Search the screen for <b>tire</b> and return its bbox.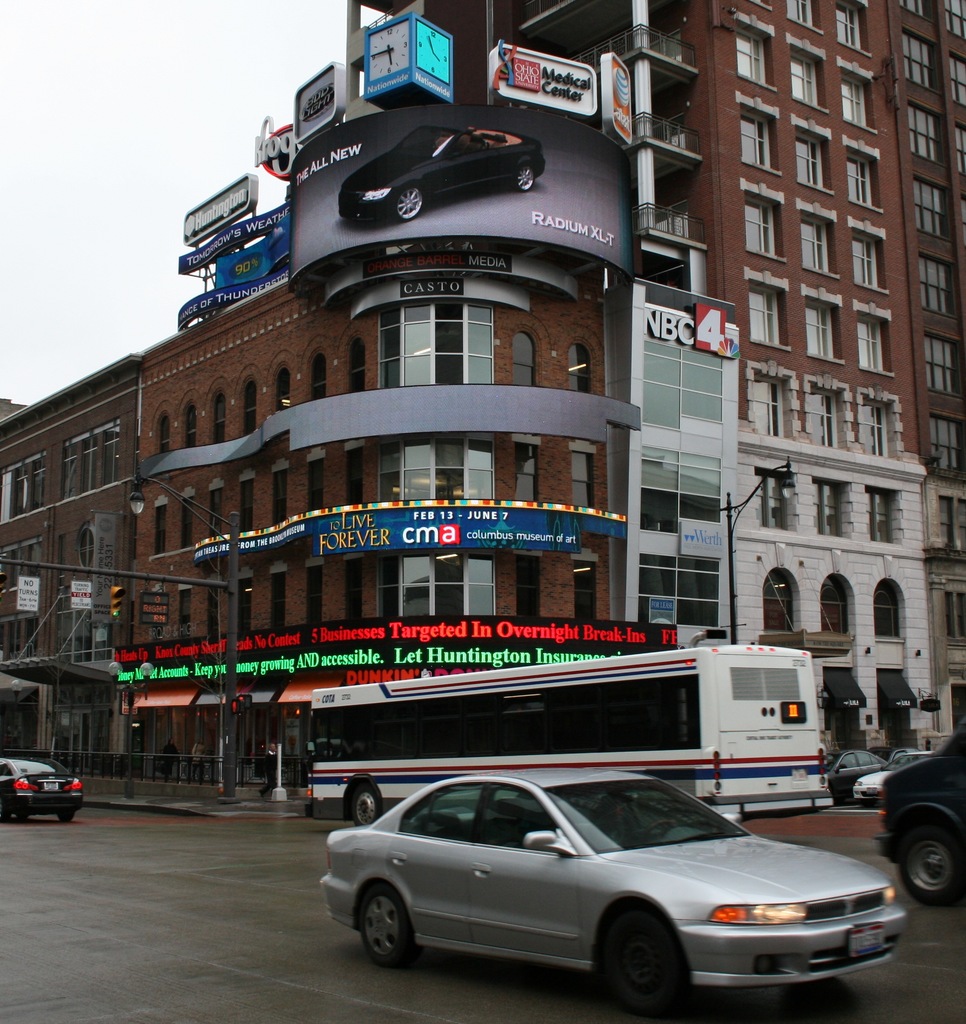
Found: Rect(605, 904, 694, 1019).
